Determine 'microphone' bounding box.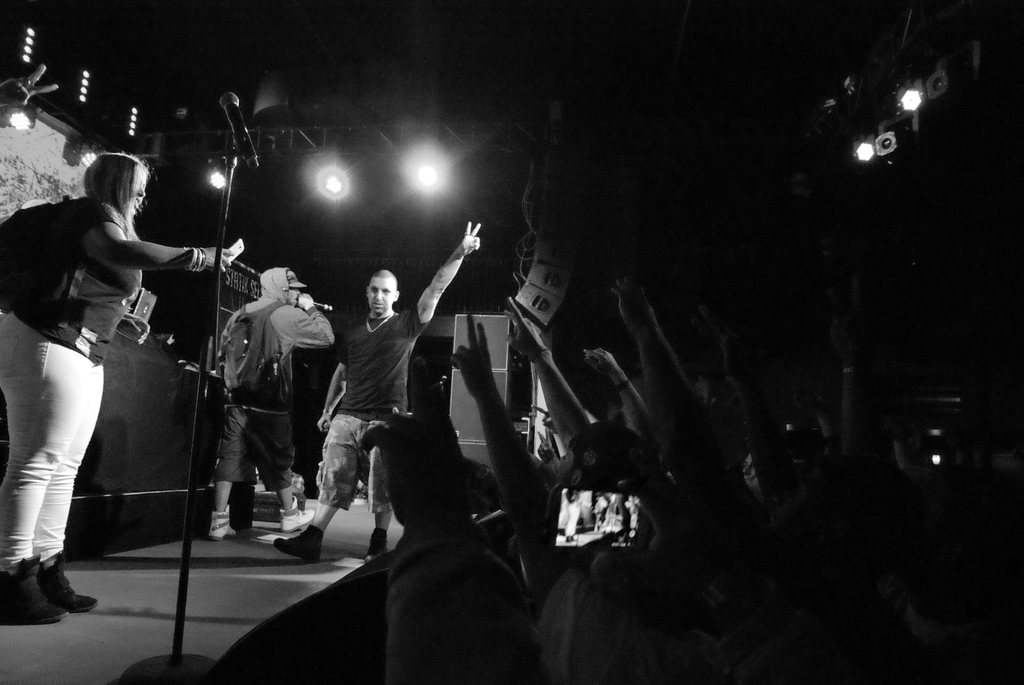
Determined: (left=218, top=91, right=260, bottom=171).
